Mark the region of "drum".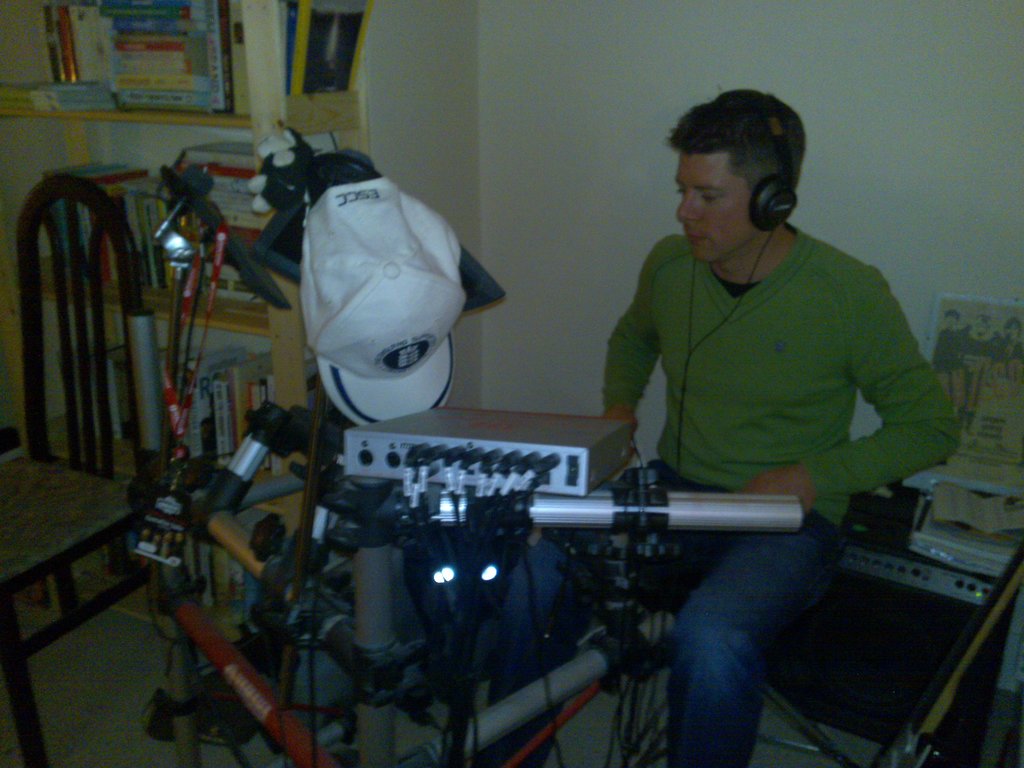
Region: (x1=22, y1=97, x2=833, y2=751).
